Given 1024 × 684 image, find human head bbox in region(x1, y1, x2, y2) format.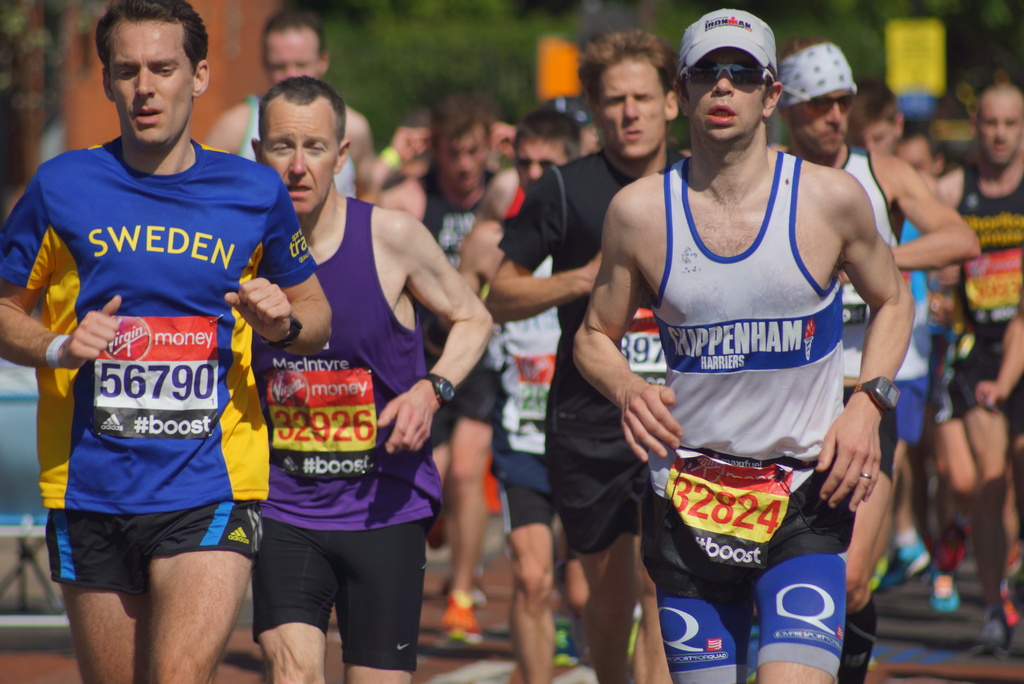
region(575, 27, 674, 161).
